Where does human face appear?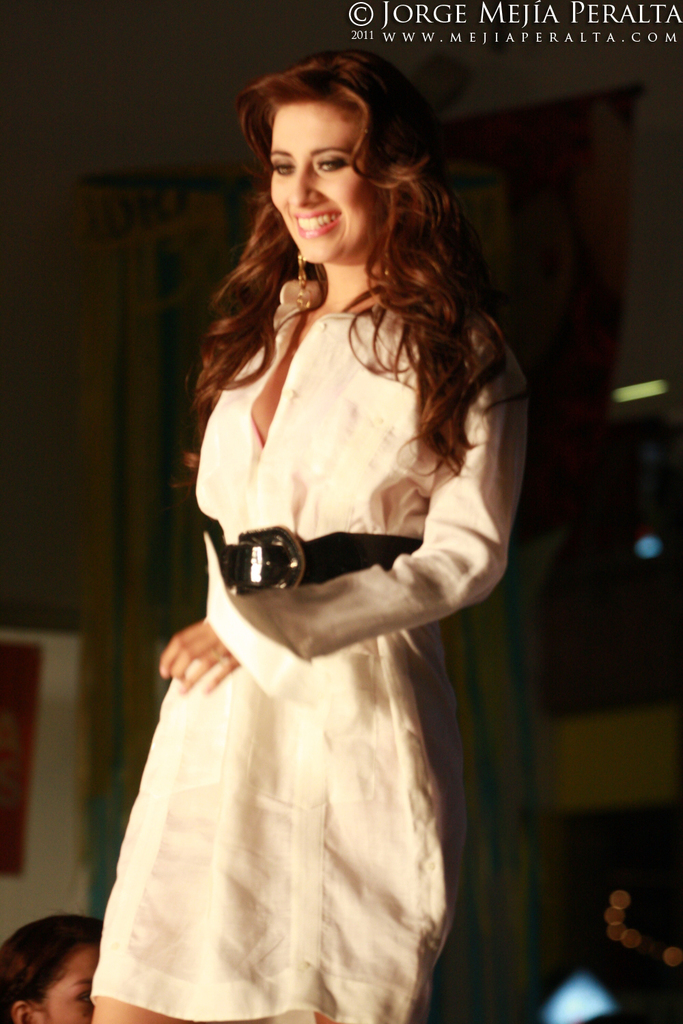
Appears at <bbox>270, 100, 359, 267</bbox>.
